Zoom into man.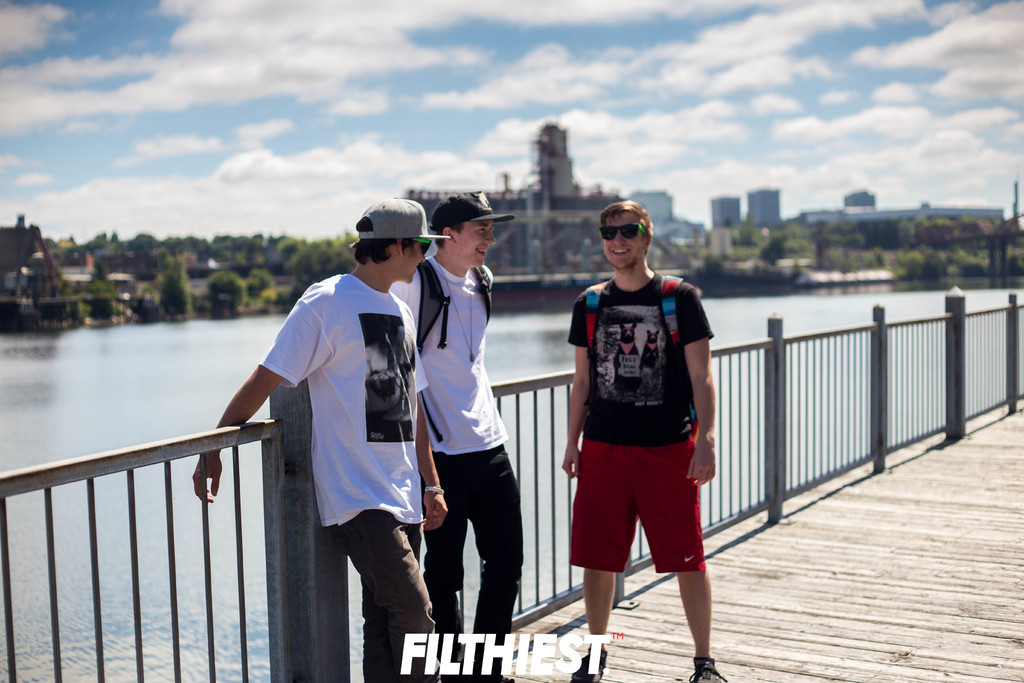
Zoom target: 185, 195, 447, 682.
